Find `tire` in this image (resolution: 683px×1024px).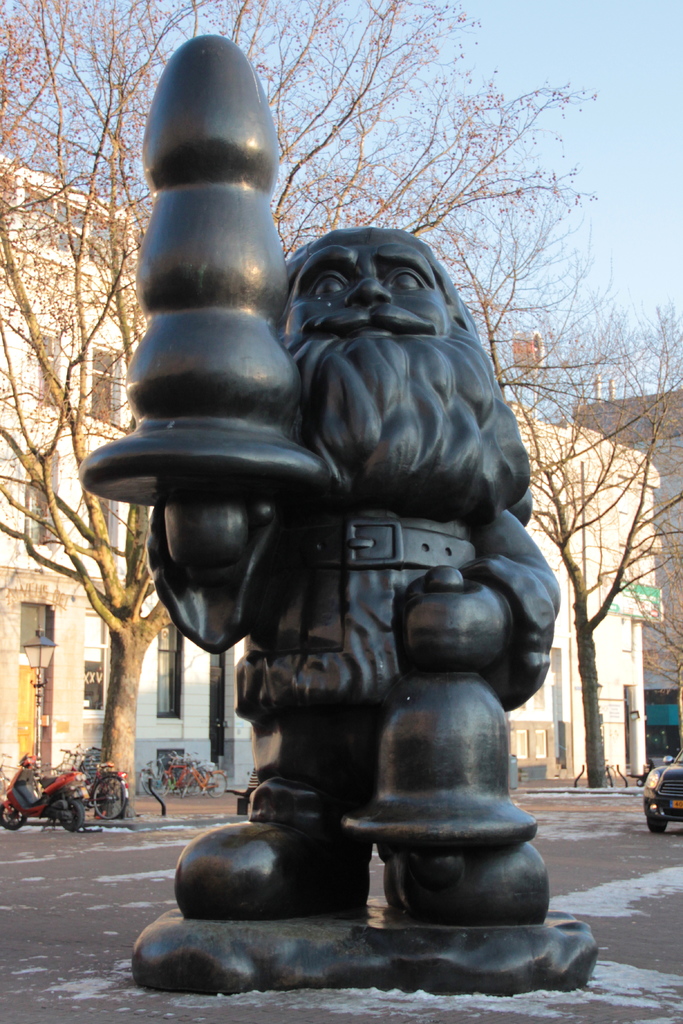
x1=16, y1=771, x2=44, y2=797.
